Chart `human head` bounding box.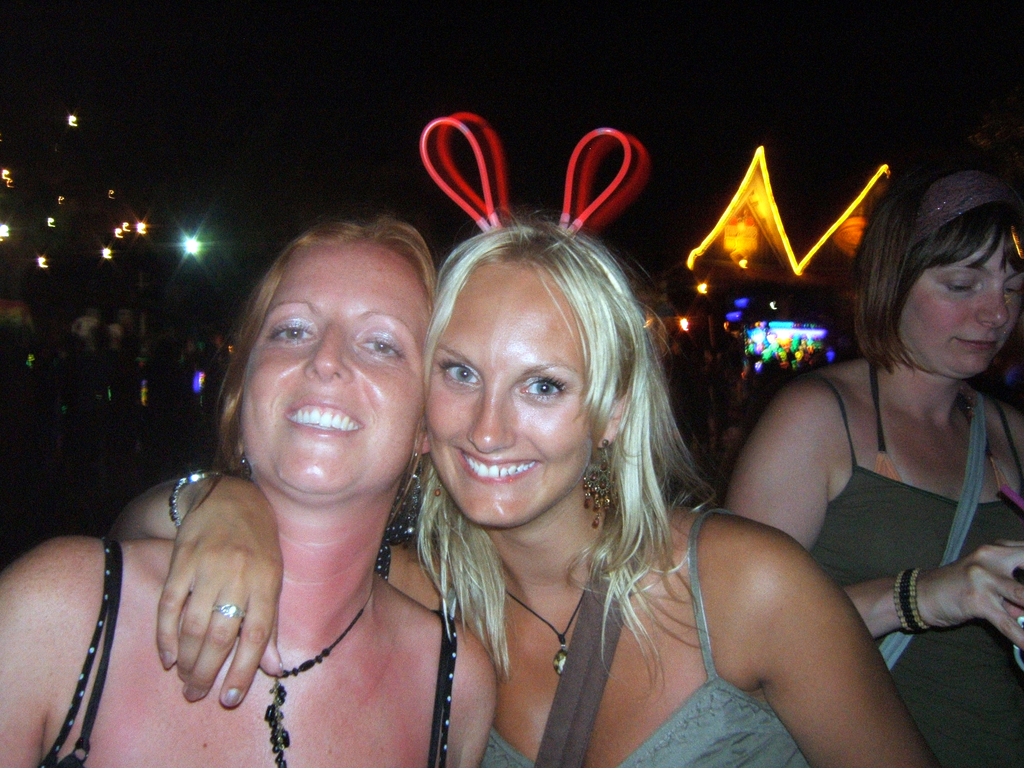
Charted: box(422, 219, 650, 527).
